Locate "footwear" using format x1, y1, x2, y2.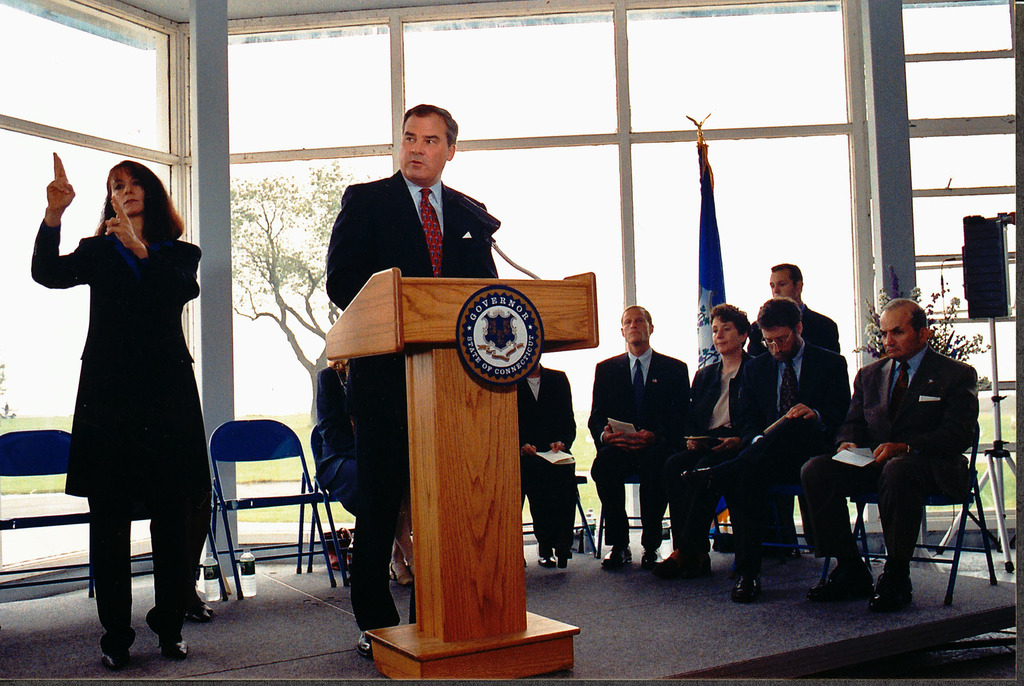
870, 571, 920, 611.
